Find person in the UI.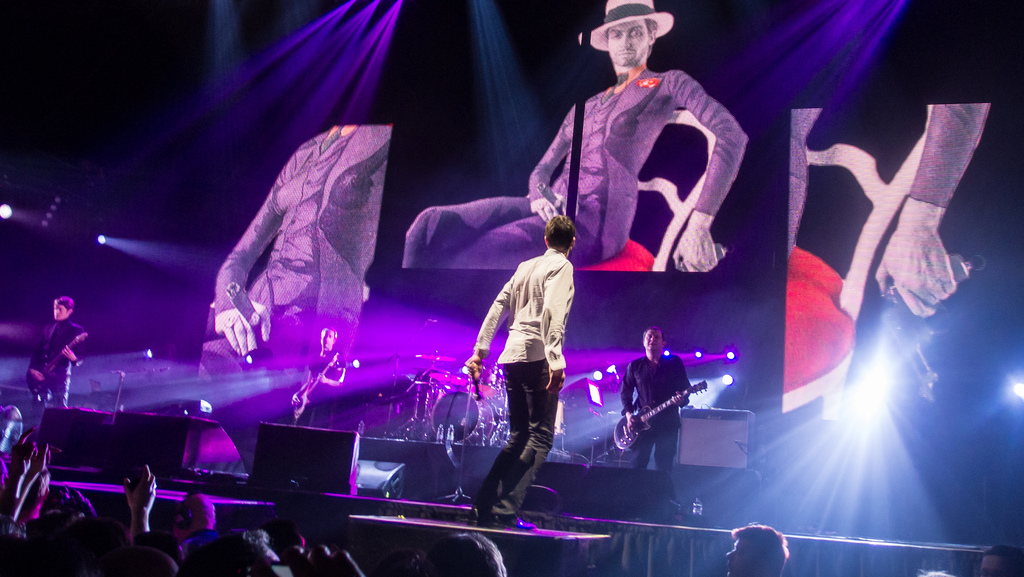
UI element at crop(175, 489, 215, 540).
